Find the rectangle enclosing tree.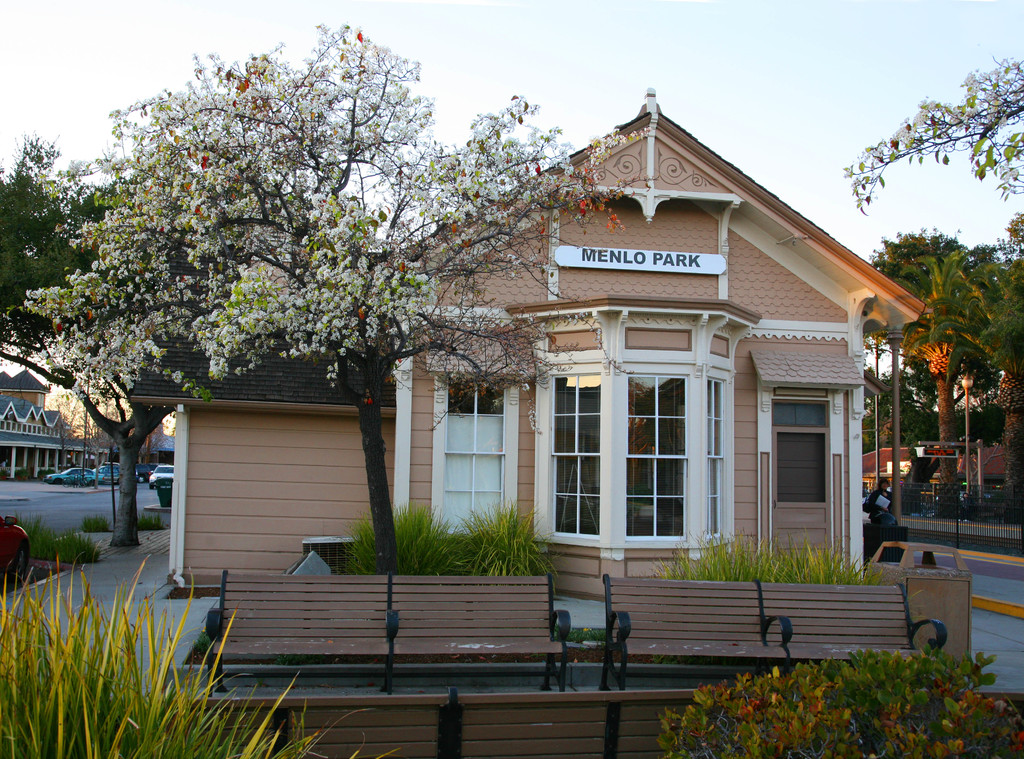
Rect(0, 124, 173, 552).
